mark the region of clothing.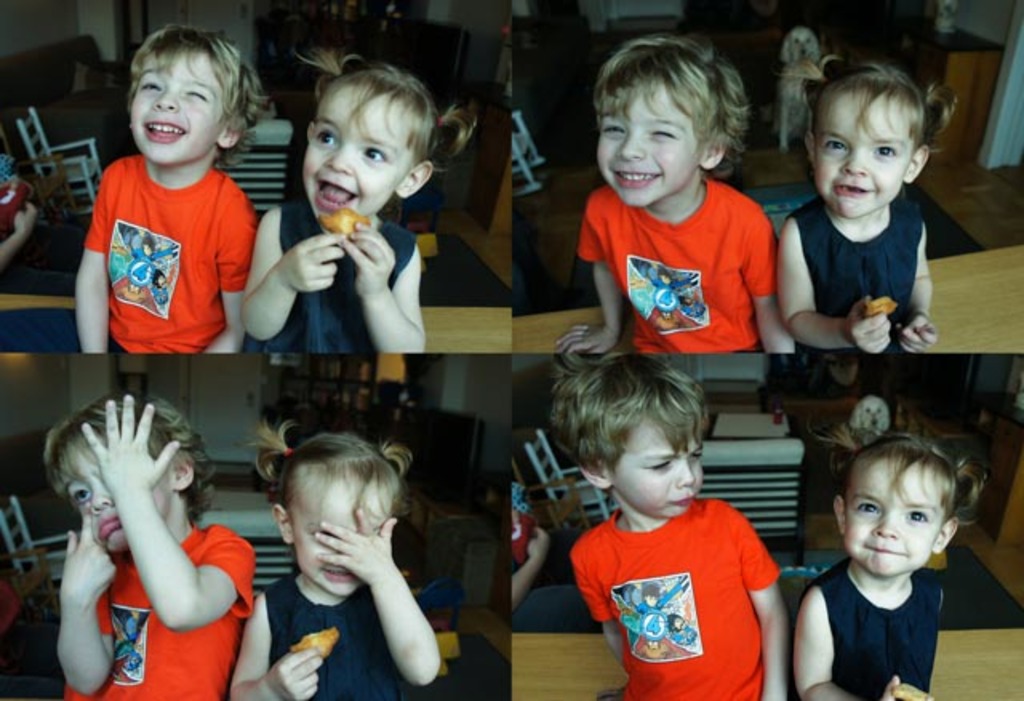
Region: box(54, 519, 258, 699).
